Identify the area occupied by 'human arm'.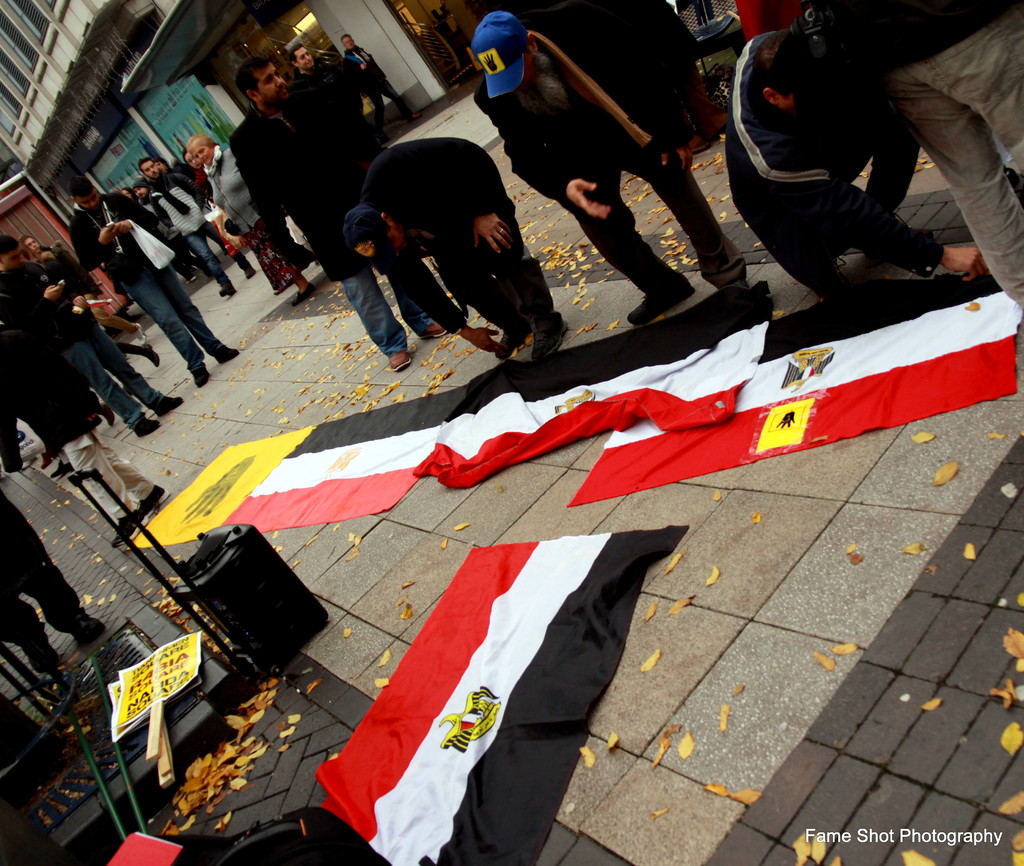
Area: [43, 257, 83, 309].
